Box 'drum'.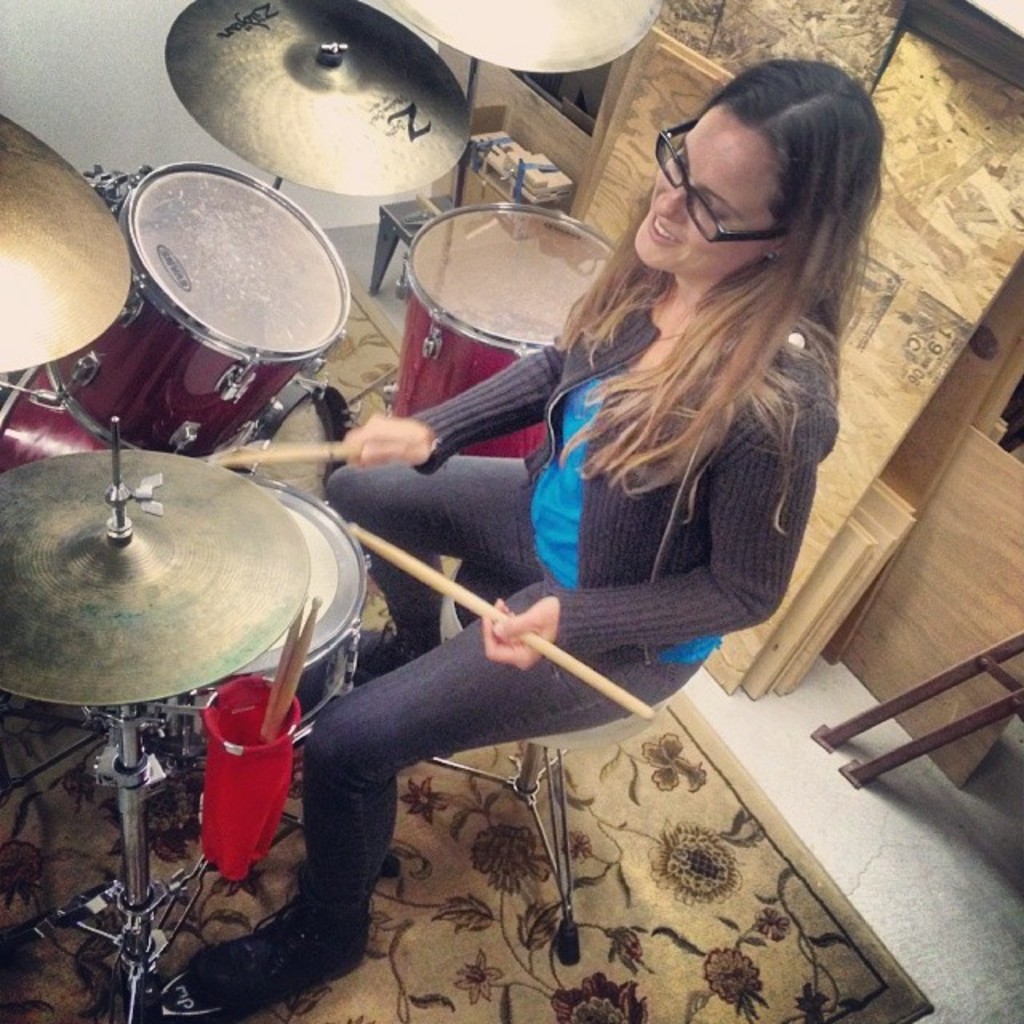
0,360,112,475.
